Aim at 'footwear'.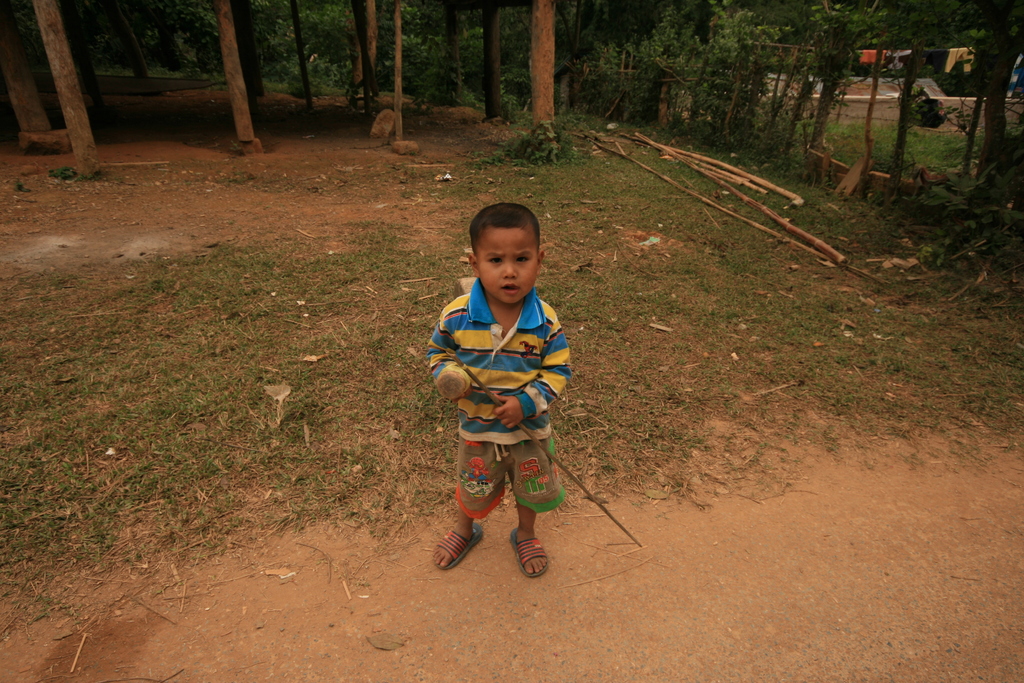
Aimed at [427, 512, 518, 581].
